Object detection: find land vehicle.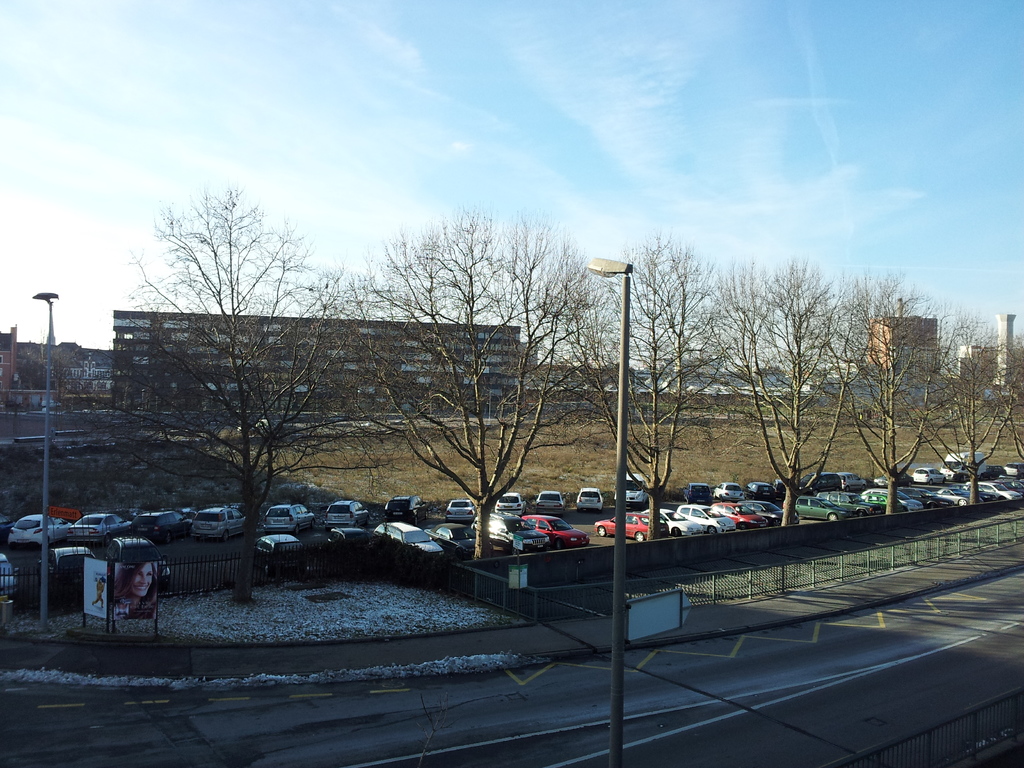
left=40, top=546, right=95, bottom=571.
